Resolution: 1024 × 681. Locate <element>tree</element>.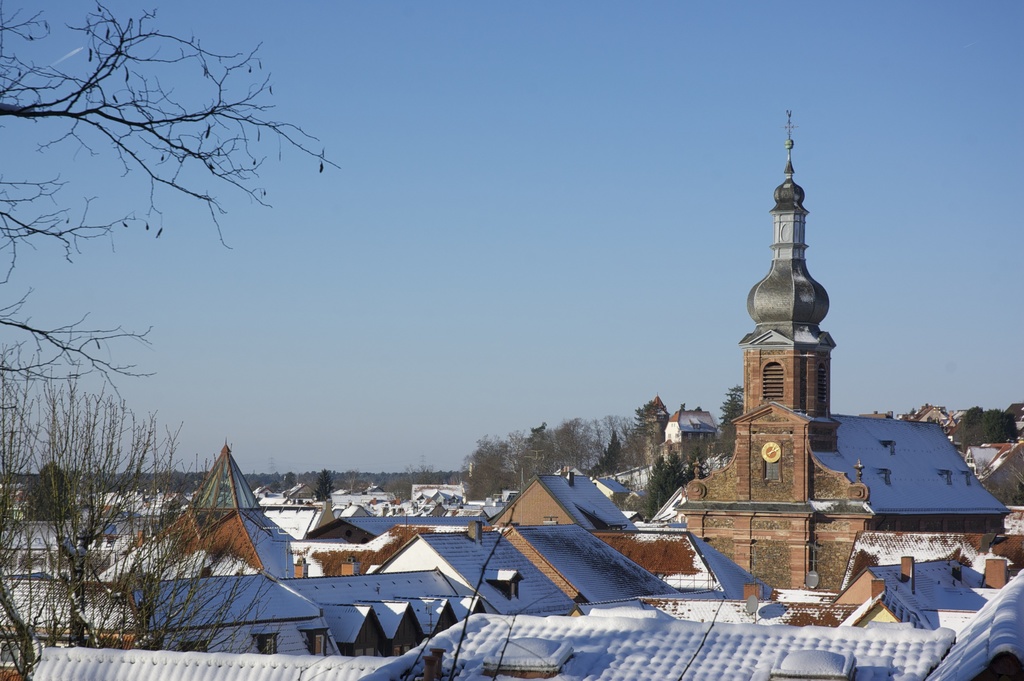
region(308, 466, 337, 506).
